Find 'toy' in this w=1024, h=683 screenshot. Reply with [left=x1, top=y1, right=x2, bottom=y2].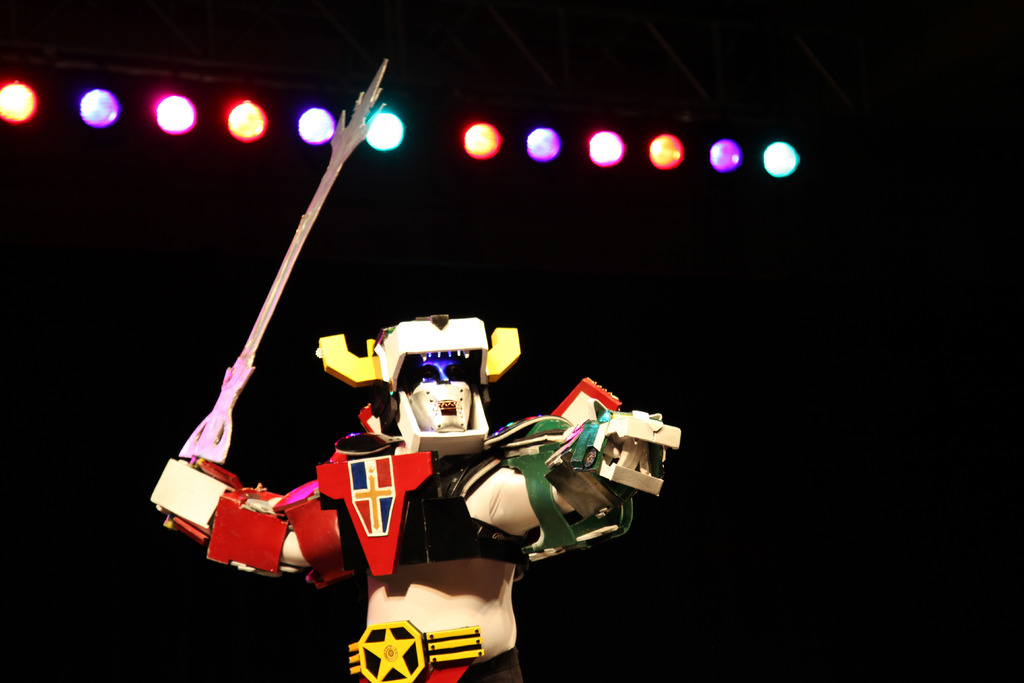
[left=152, top=62, right=679, bottom=682].
